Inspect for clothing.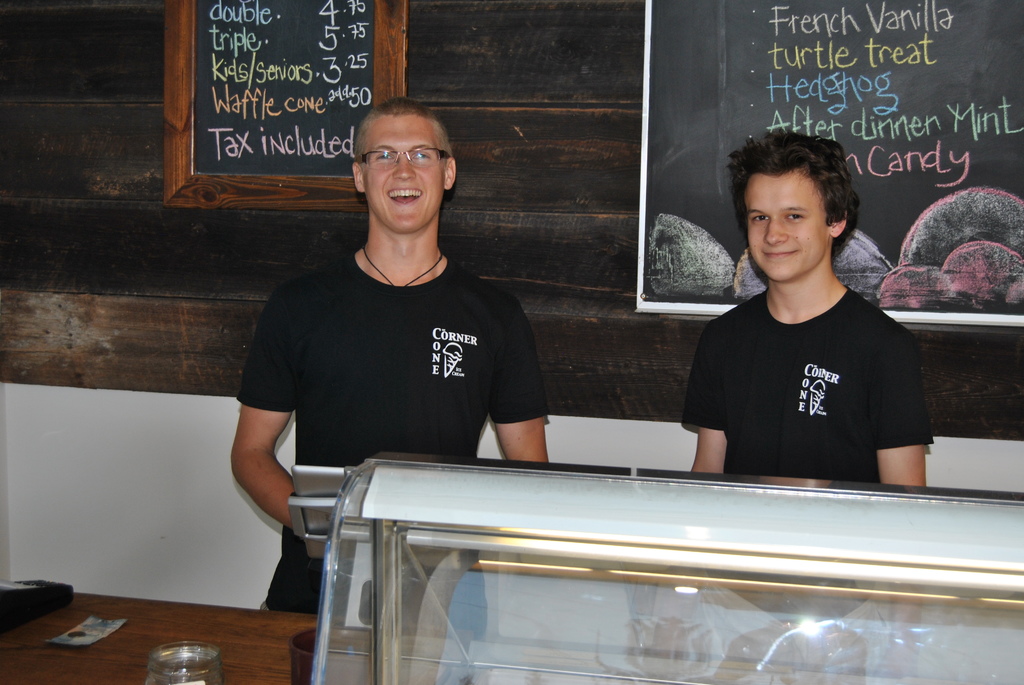
Inspection: 680 291 931 487.
